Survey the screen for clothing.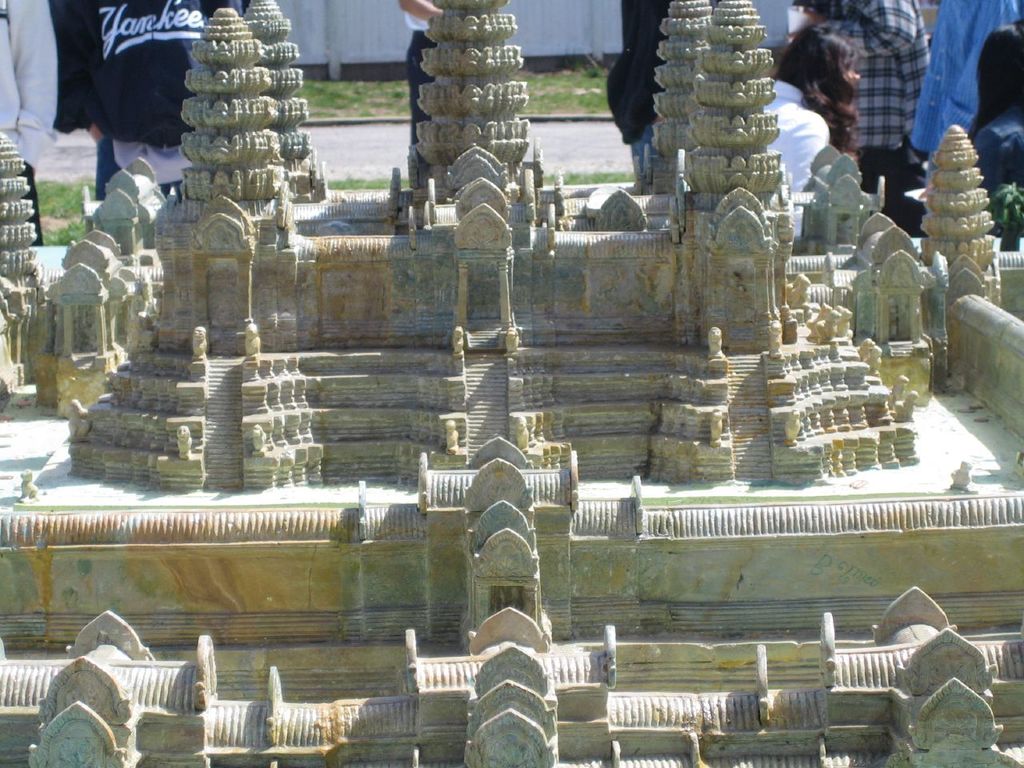
Survey found: [left=602, top=0, right=673, bottom=184].
